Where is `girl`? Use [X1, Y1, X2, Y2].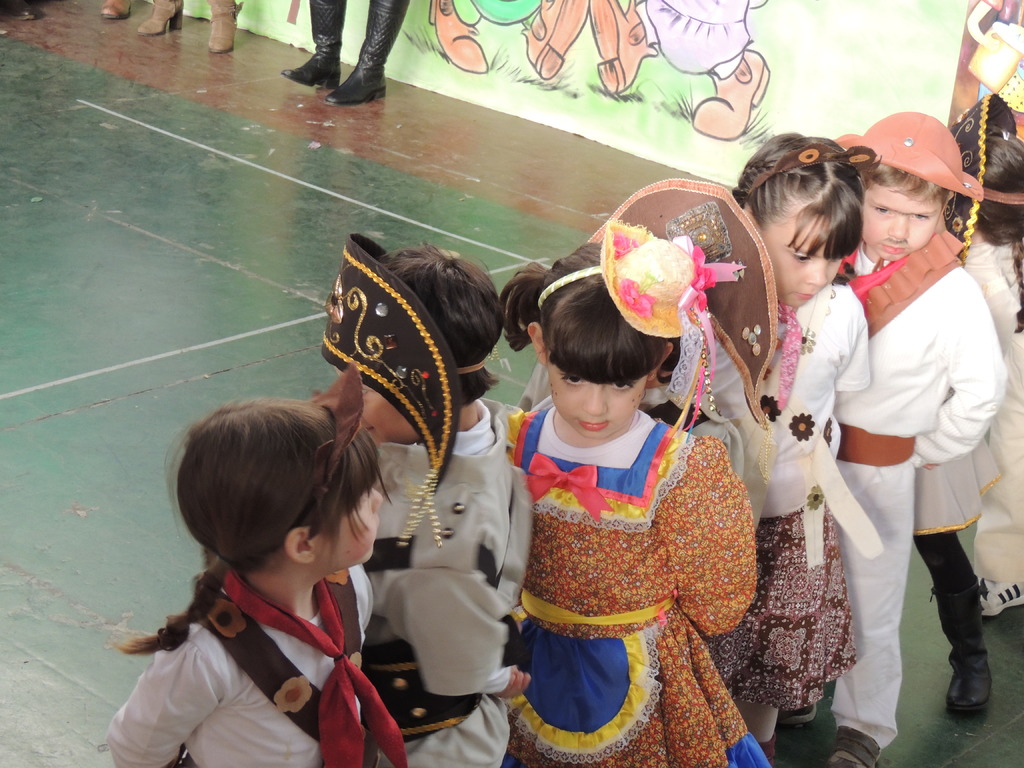
[831, 122, 1001, 767].
